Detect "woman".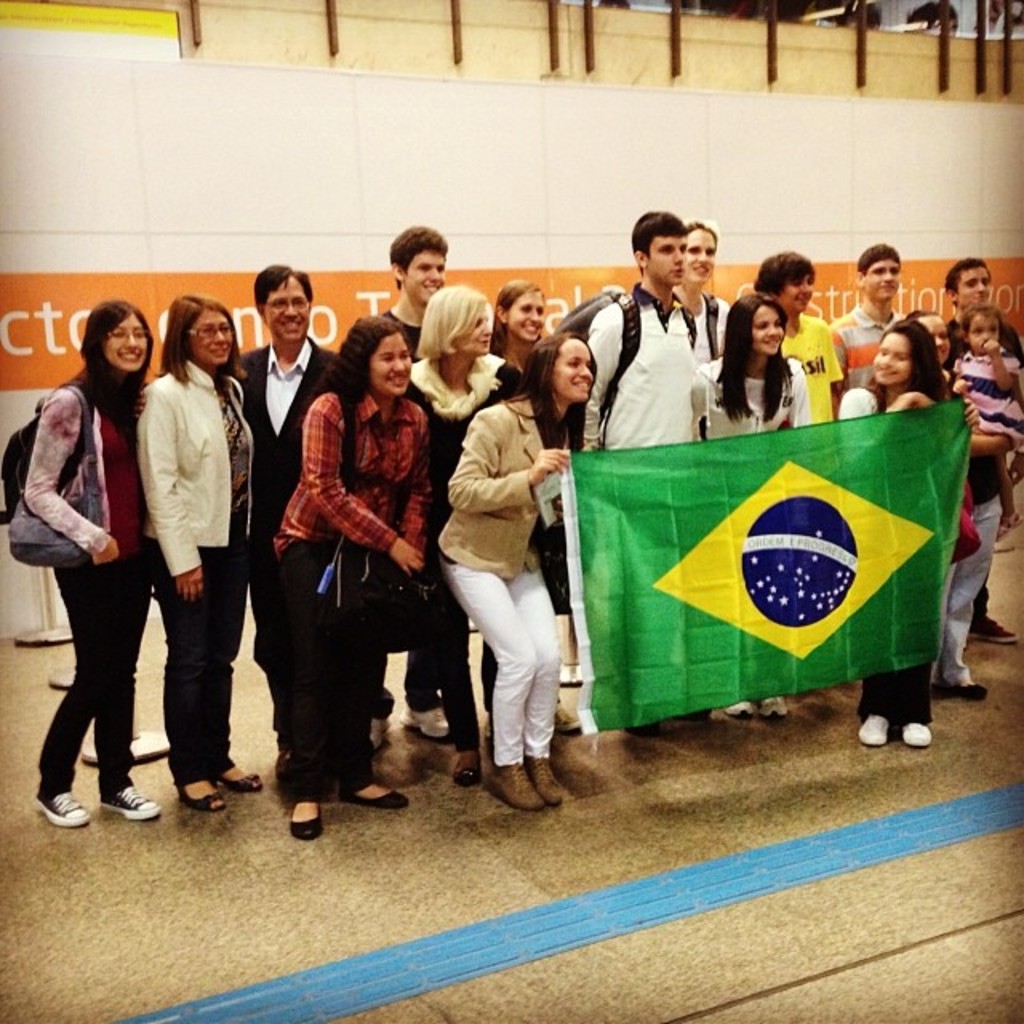
Detected at 22/299/157/827.
